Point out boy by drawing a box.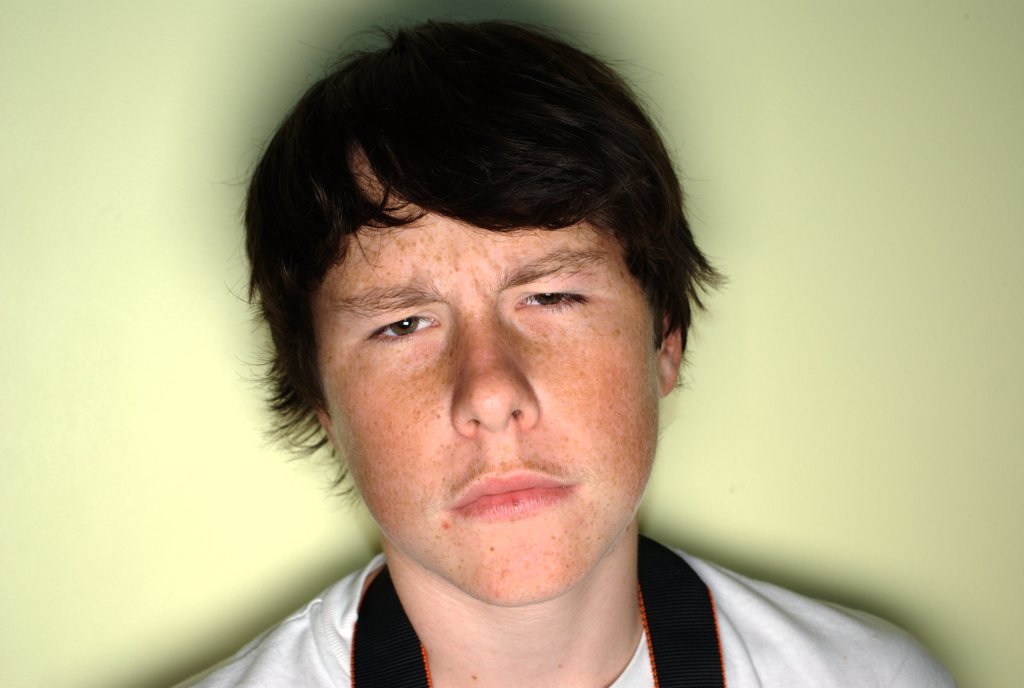
<box>175,11,957,687</box>.
